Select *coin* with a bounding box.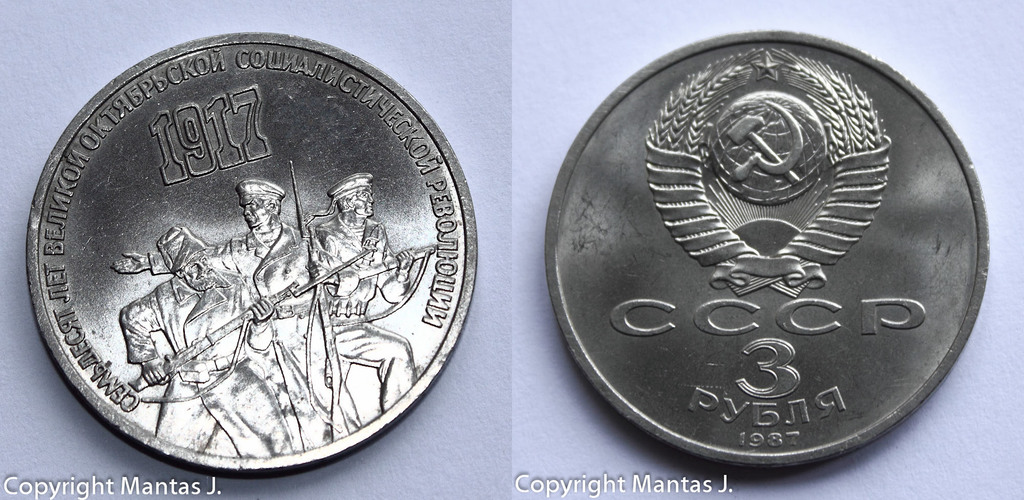
l=549, t=31, r=987, b=463.
